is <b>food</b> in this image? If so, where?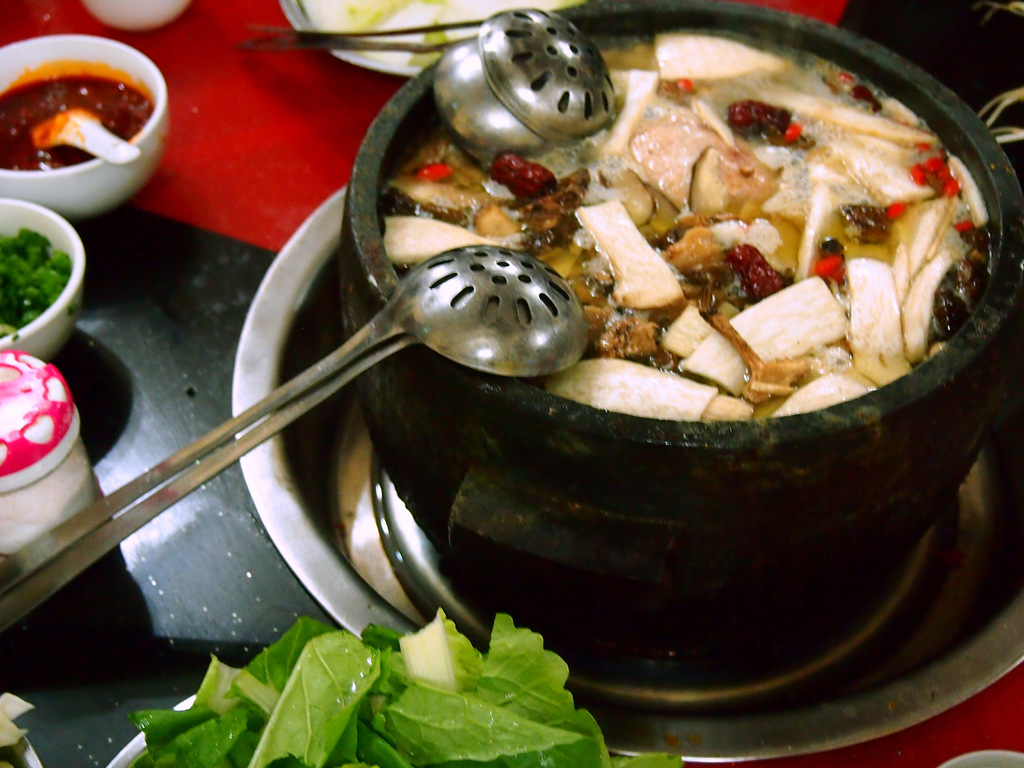
Yes, at pyautogui.locateOnScreen(0, 220, 65, 344).
